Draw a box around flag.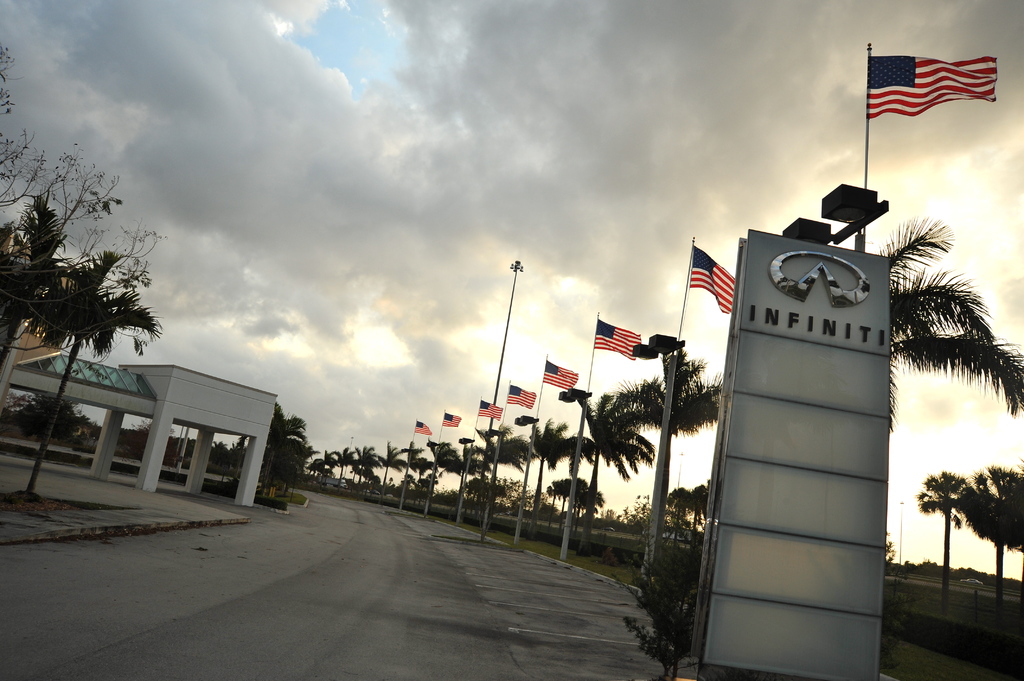
bbox=(410, 417, 433, 438).
